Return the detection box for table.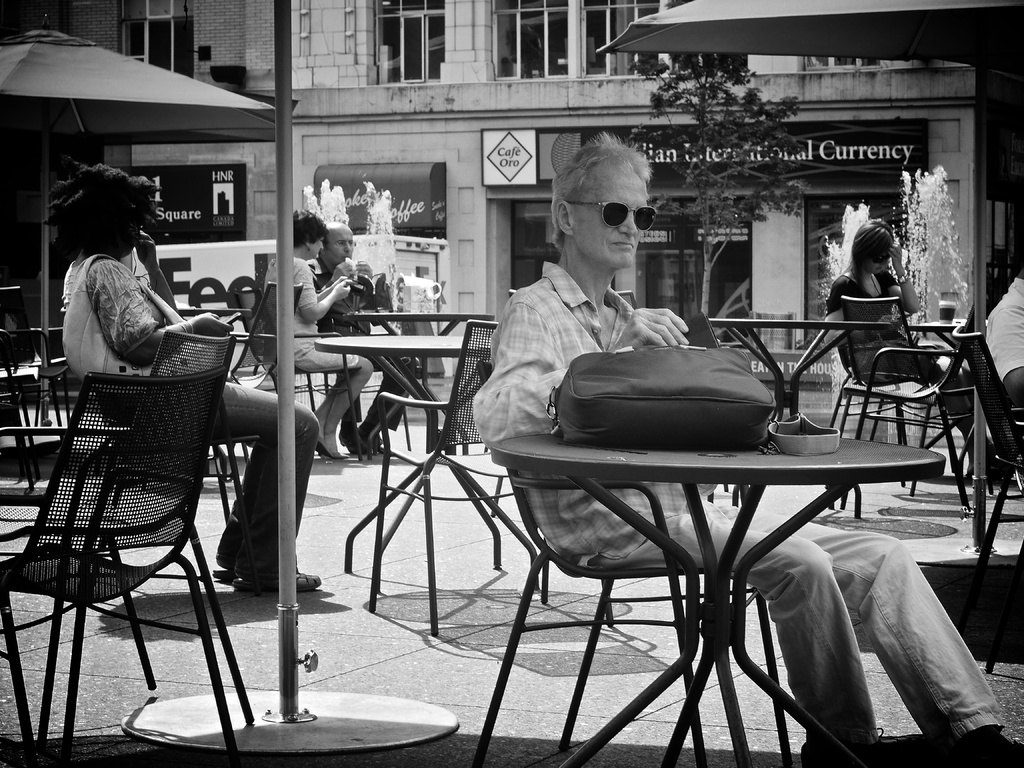
select_region(910, 316, 992, 408).
